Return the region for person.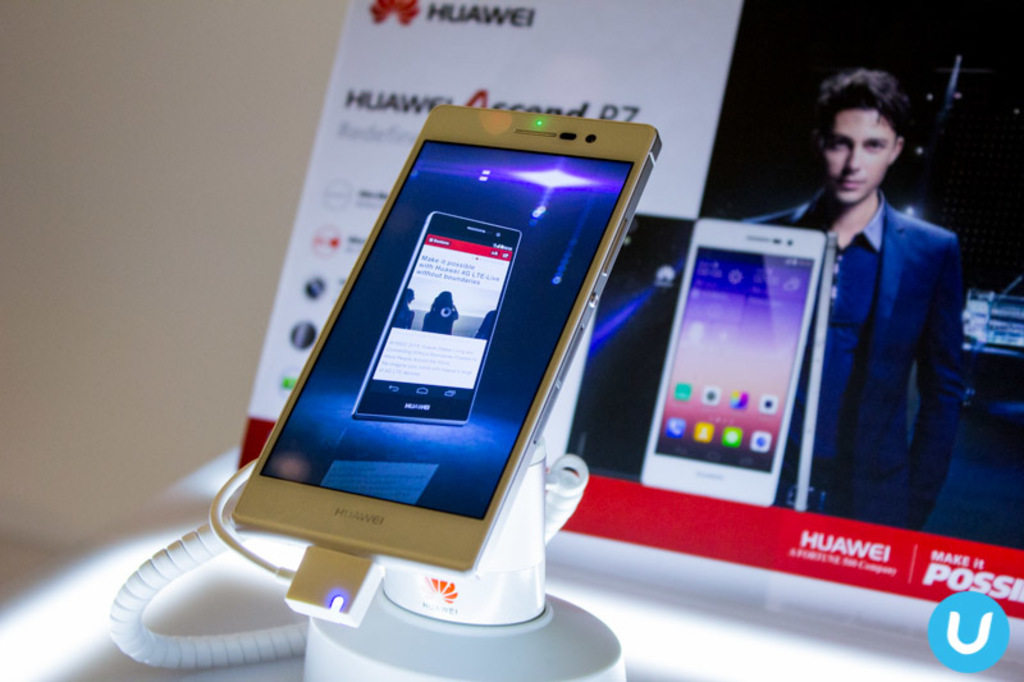
<bbox>731, 75, 964, 523</bbox>.
